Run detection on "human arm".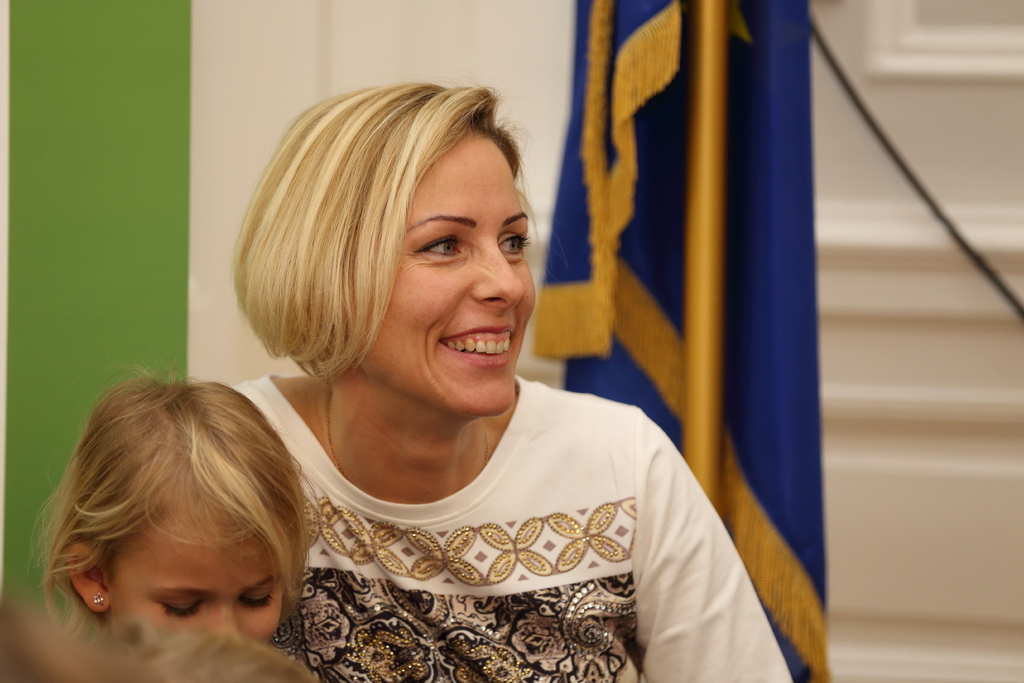
Result: box(633, 456, 750, 672).
